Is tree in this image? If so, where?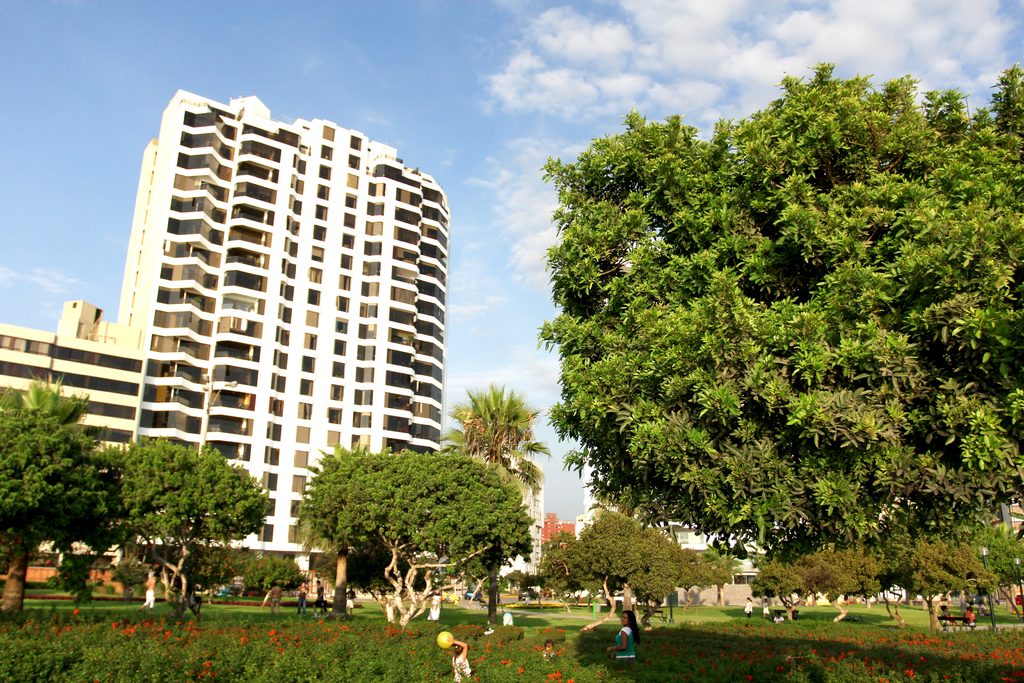
Yes, at Rect(899, 536, 998, 629).
